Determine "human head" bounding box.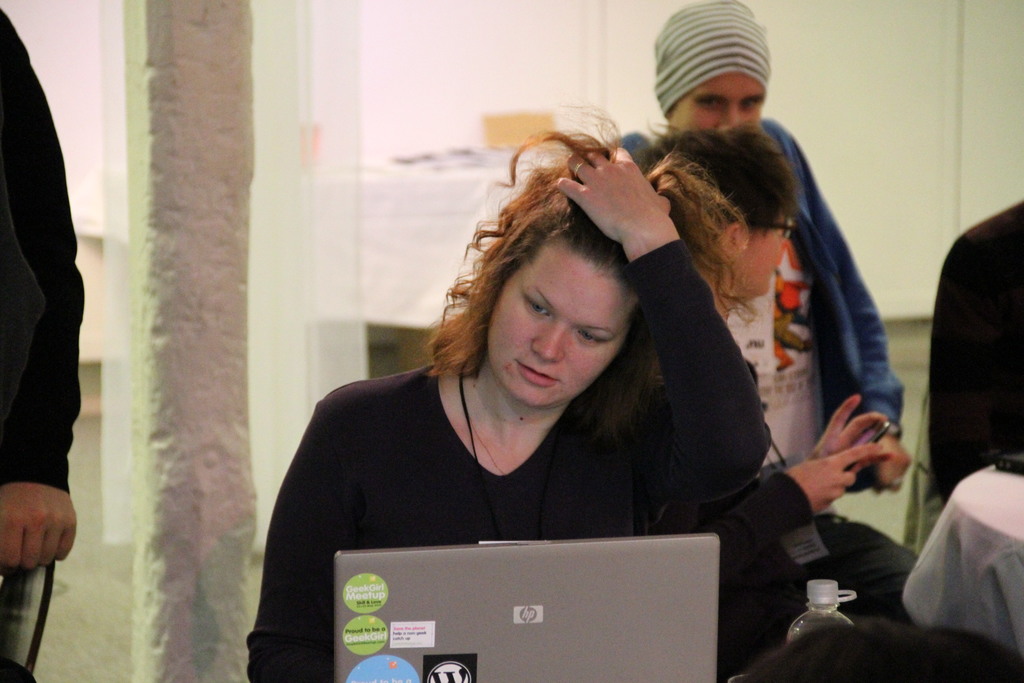
Determined: 652/0/770/133.
